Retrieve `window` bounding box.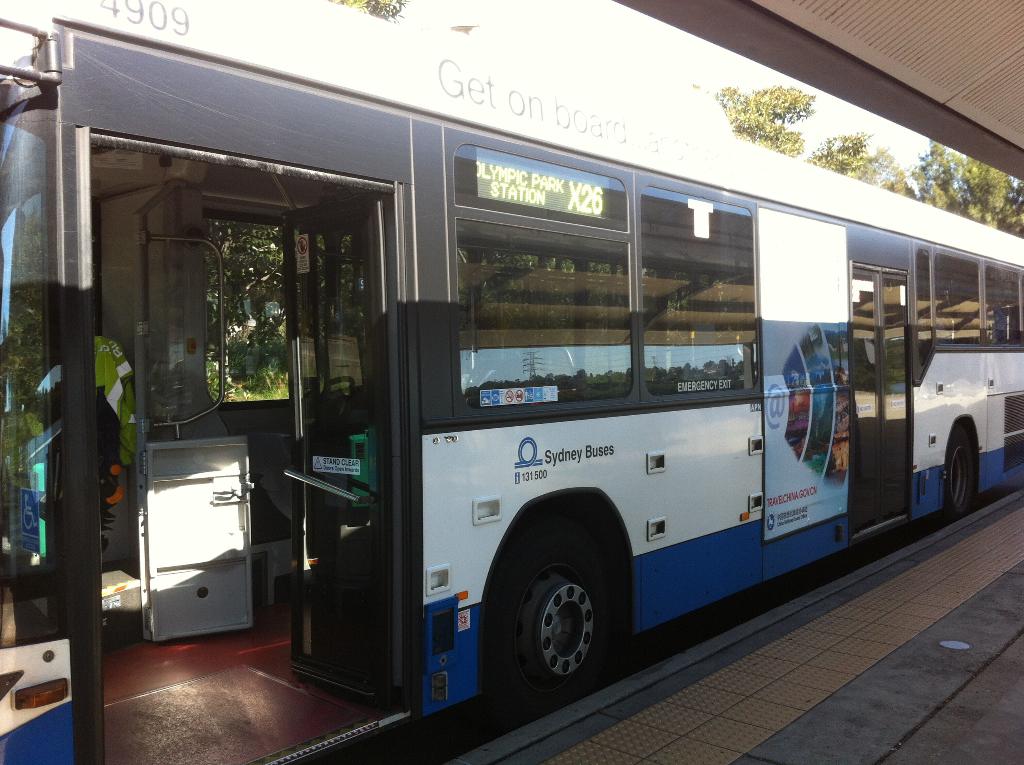
Bounding box: {"left": 636, "top": 184, "right": 760, "bottom": 398}.
